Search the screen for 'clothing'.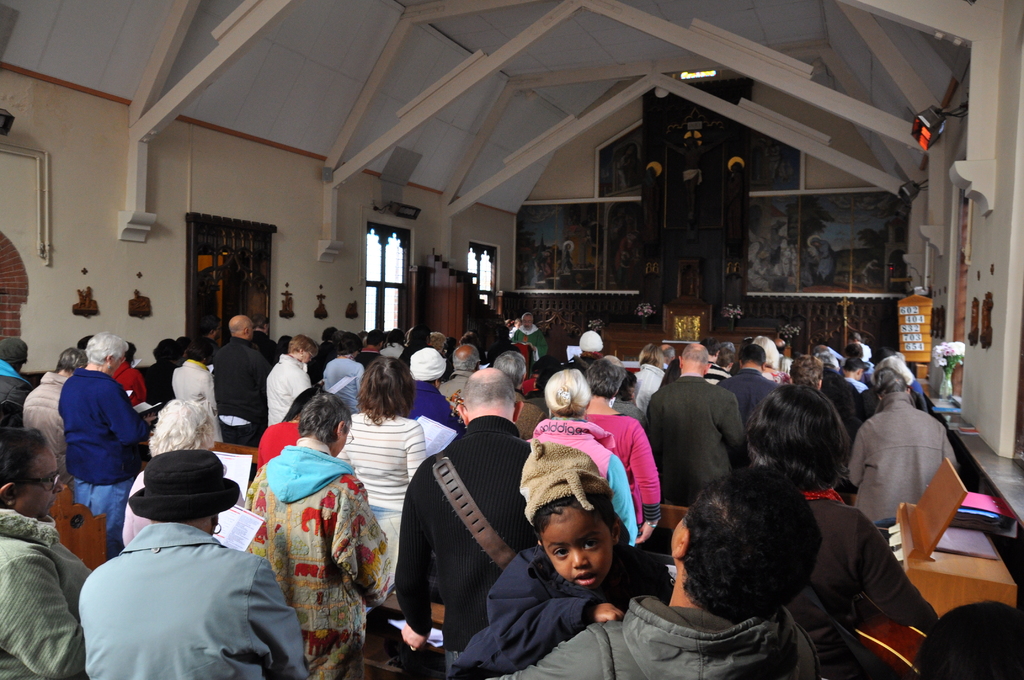
Found at rect(145, 358, 176, 400).
